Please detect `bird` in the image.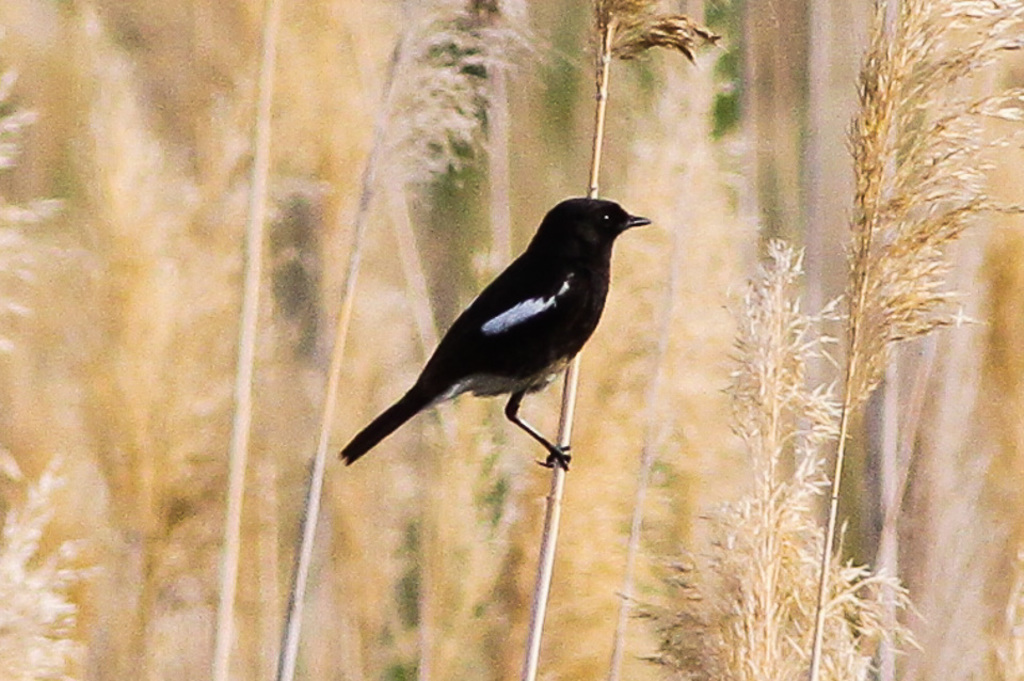
box(340, 187, 675, 485).
